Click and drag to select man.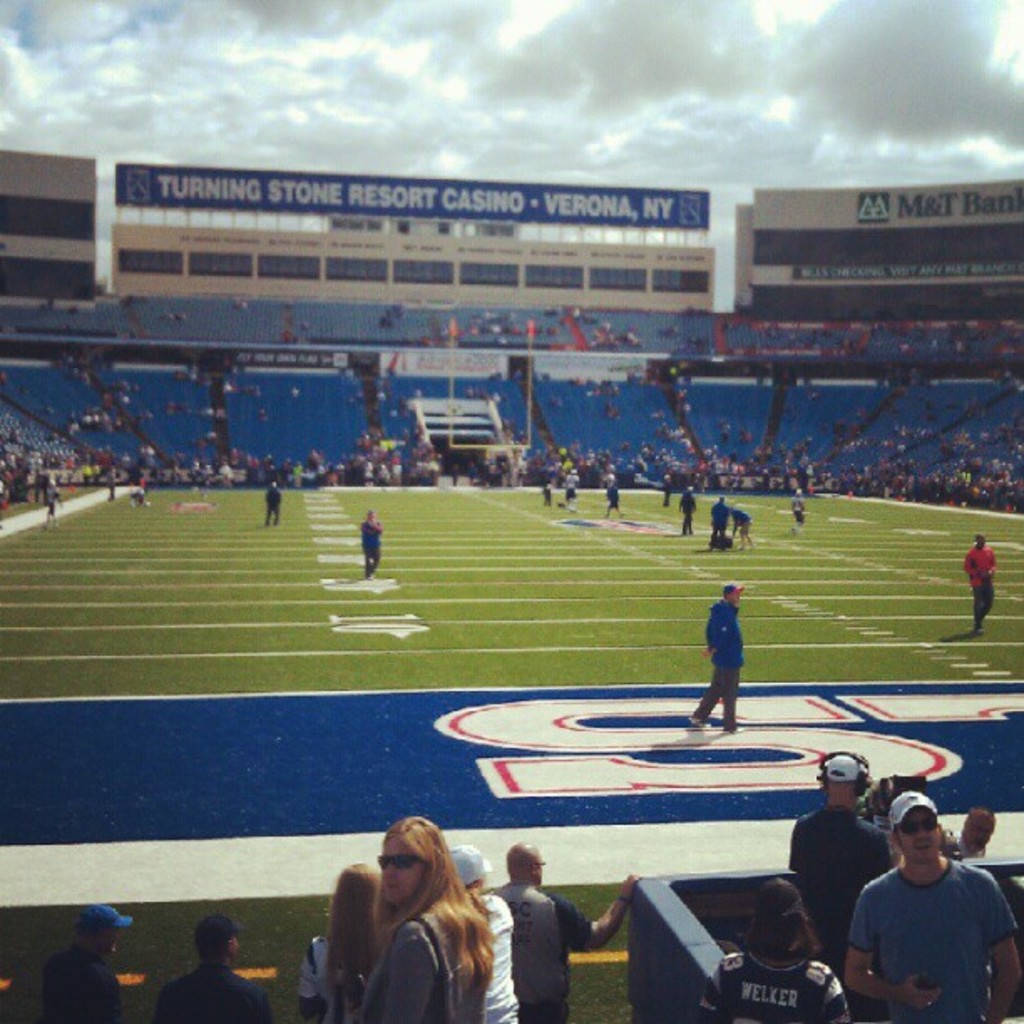
Selection: (12, 877, 120, 1022).
